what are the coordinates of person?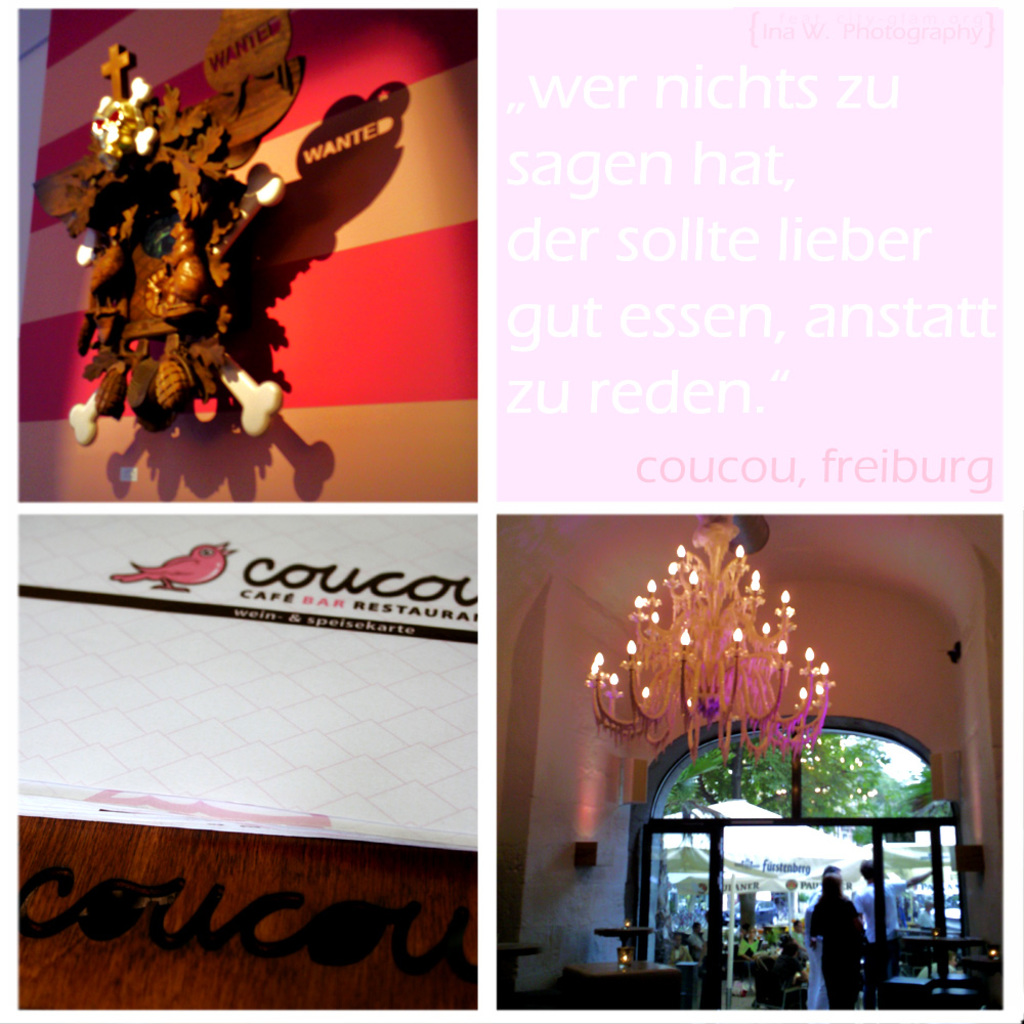
853, 859, 931, 1009.
